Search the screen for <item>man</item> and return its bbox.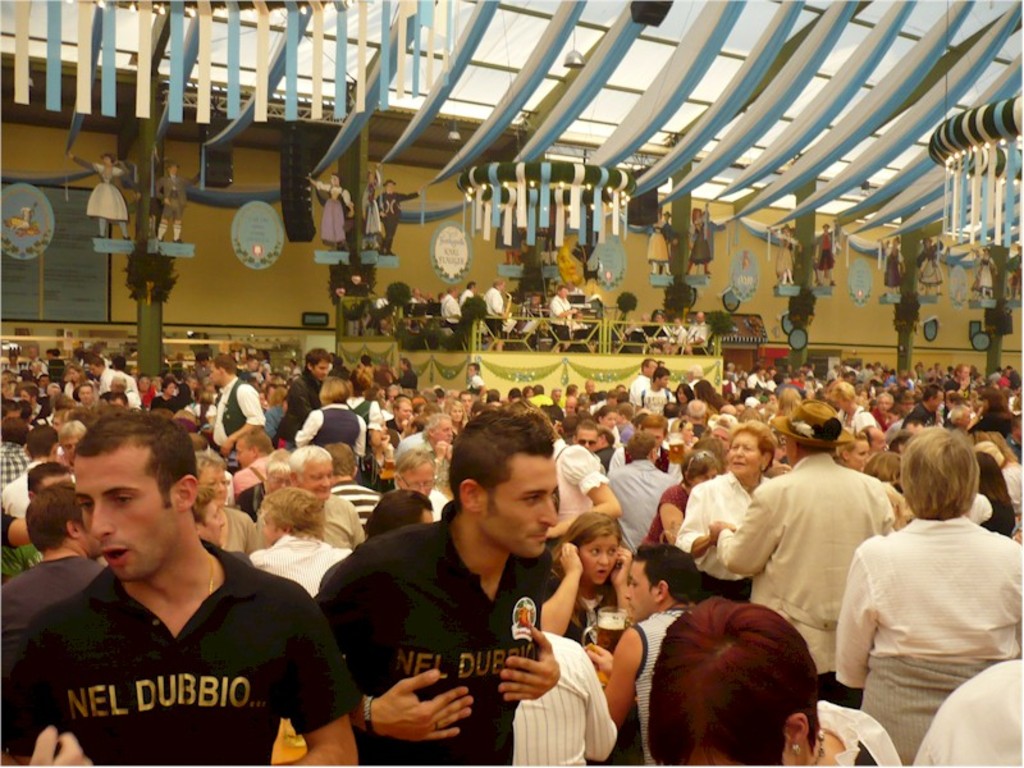
Found: [584,378,596,397].
